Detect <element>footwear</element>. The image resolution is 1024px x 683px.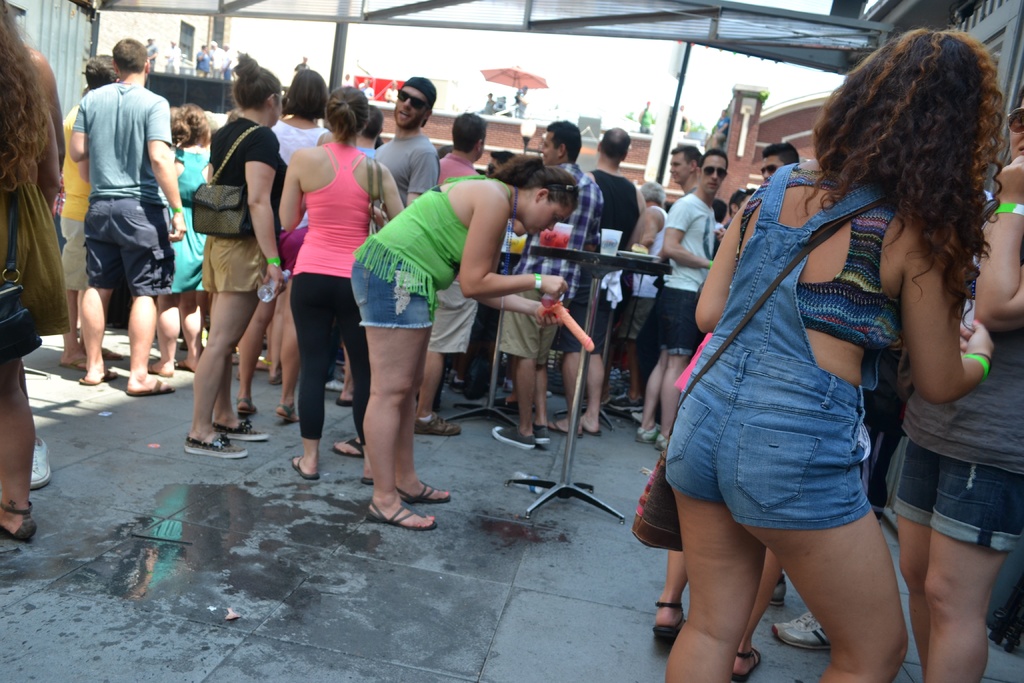
208/422/269/441.
